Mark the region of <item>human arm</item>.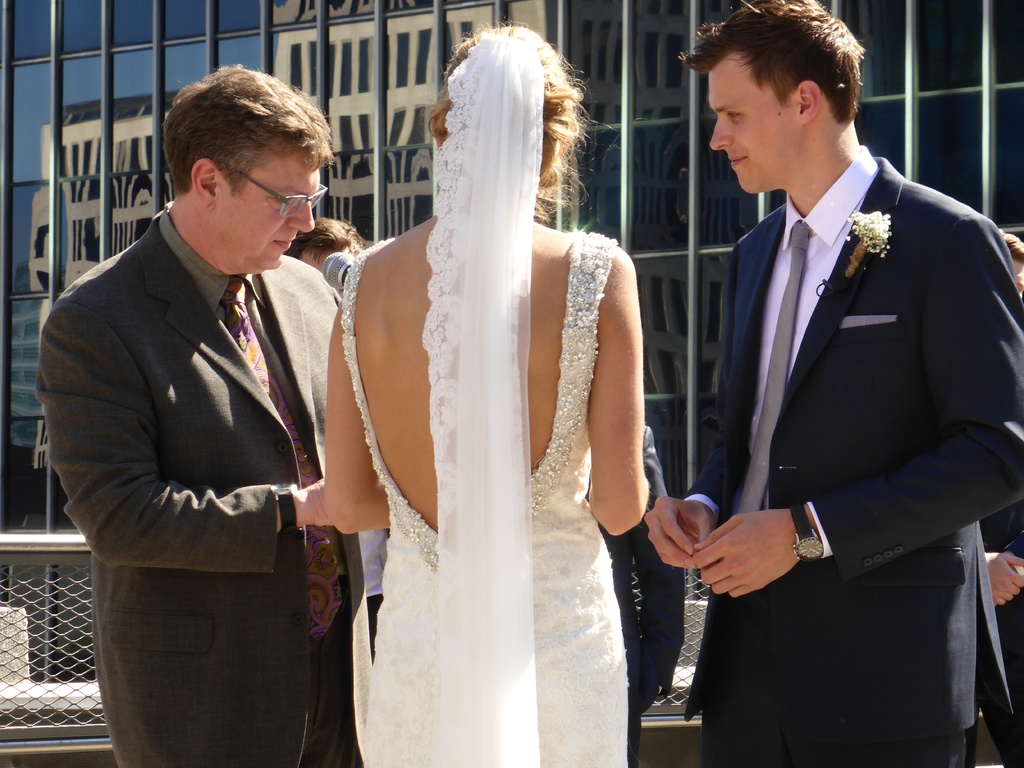
Region: bbox(680, 212, 1023, 601).
